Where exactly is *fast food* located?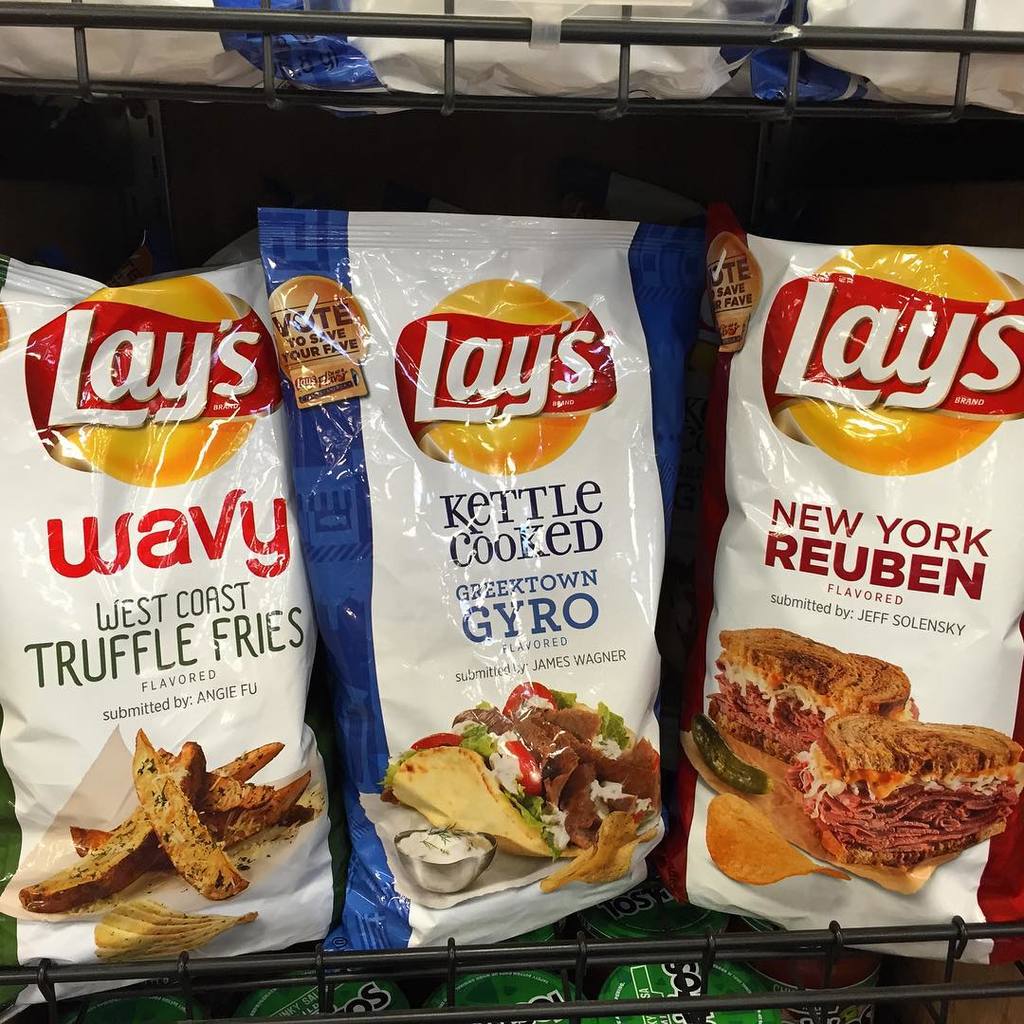
Its bounding box is bbox=[357, 648, 664, 931].
